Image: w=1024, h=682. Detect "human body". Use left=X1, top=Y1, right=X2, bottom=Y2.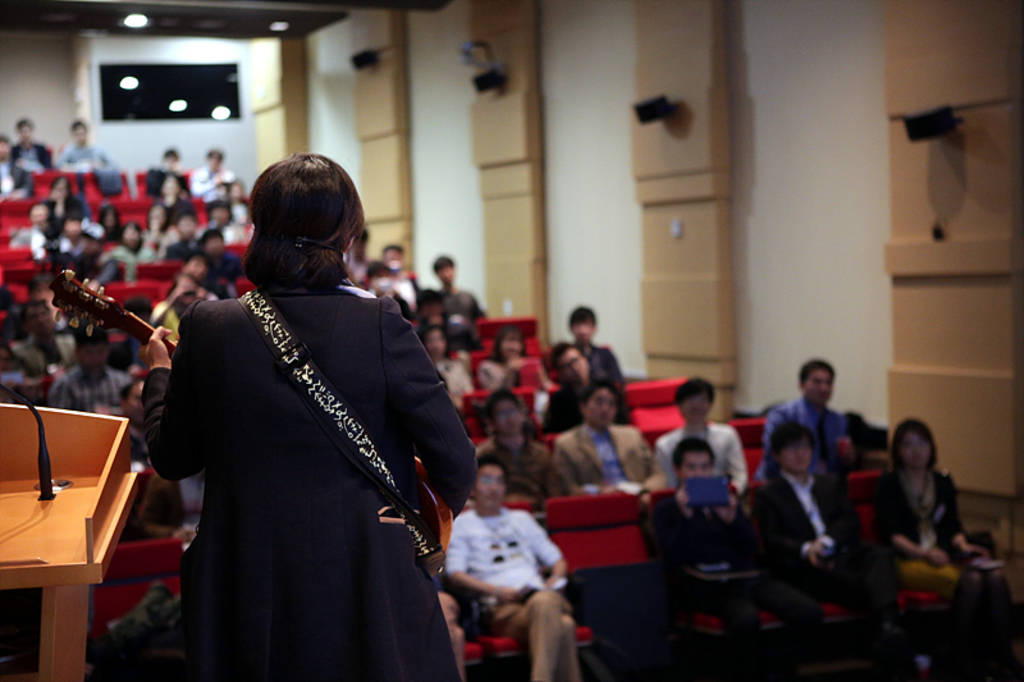
left=869, top=422, right=998, bottom=681.
